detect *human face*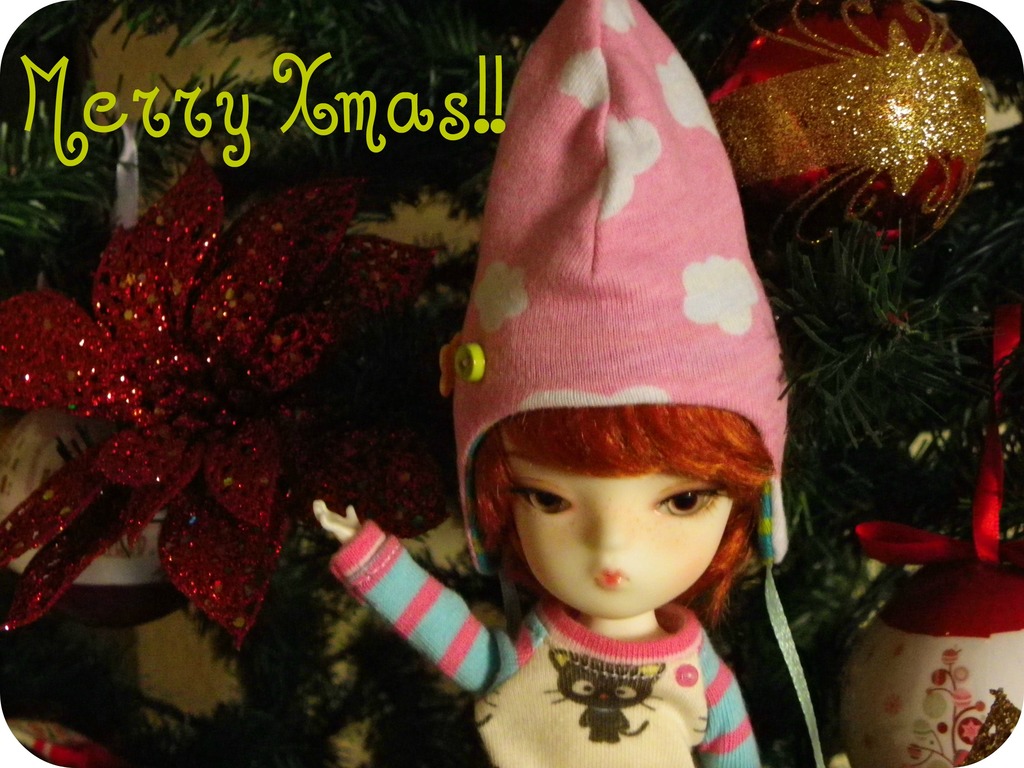
[507, 470, 739, 620]
